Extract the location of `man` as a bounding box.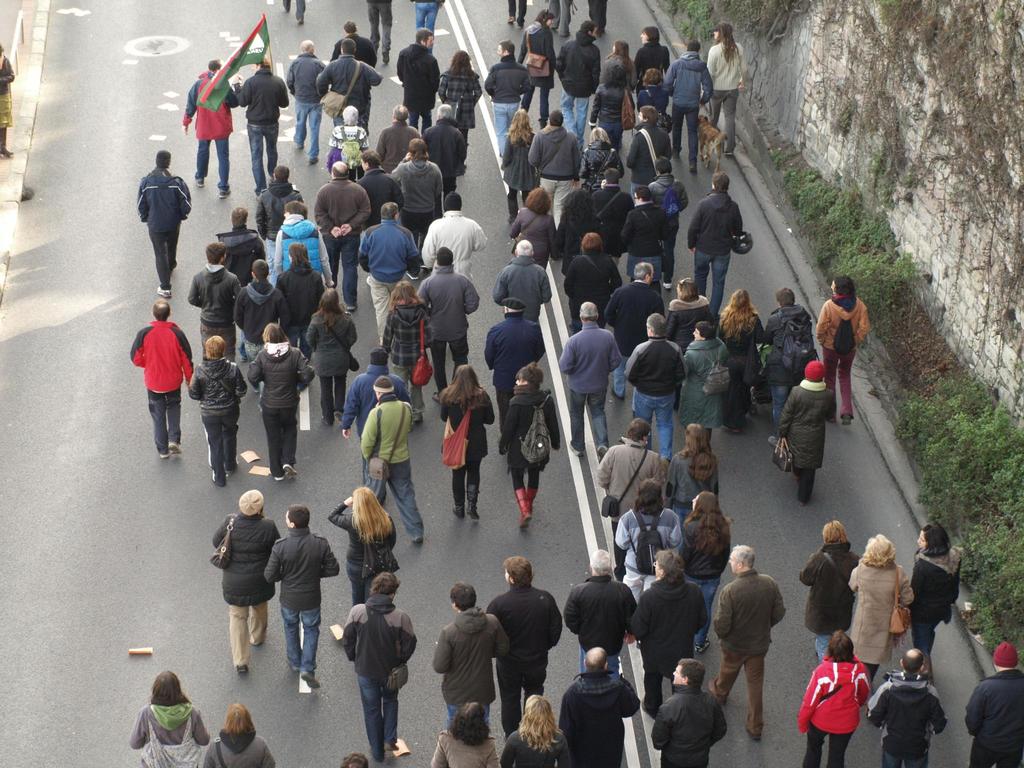
[x1=396, y1=29, x2=440, y2=138].
